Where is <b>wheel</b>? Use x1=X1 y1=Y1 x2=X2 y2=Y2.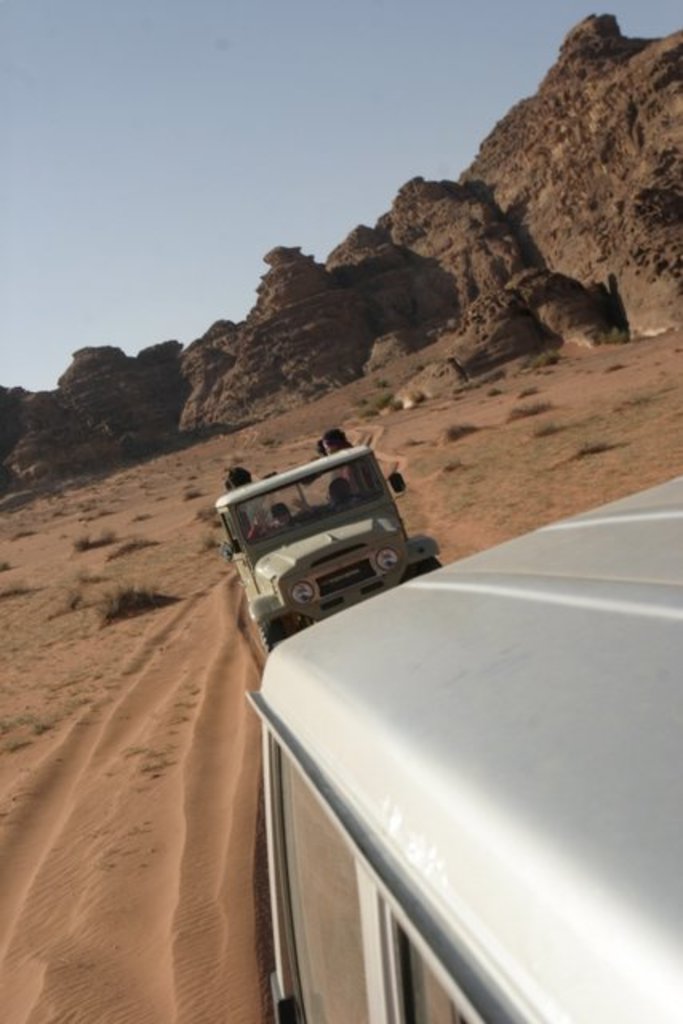
x1=254 y1=618 x2=290 y2=646.
